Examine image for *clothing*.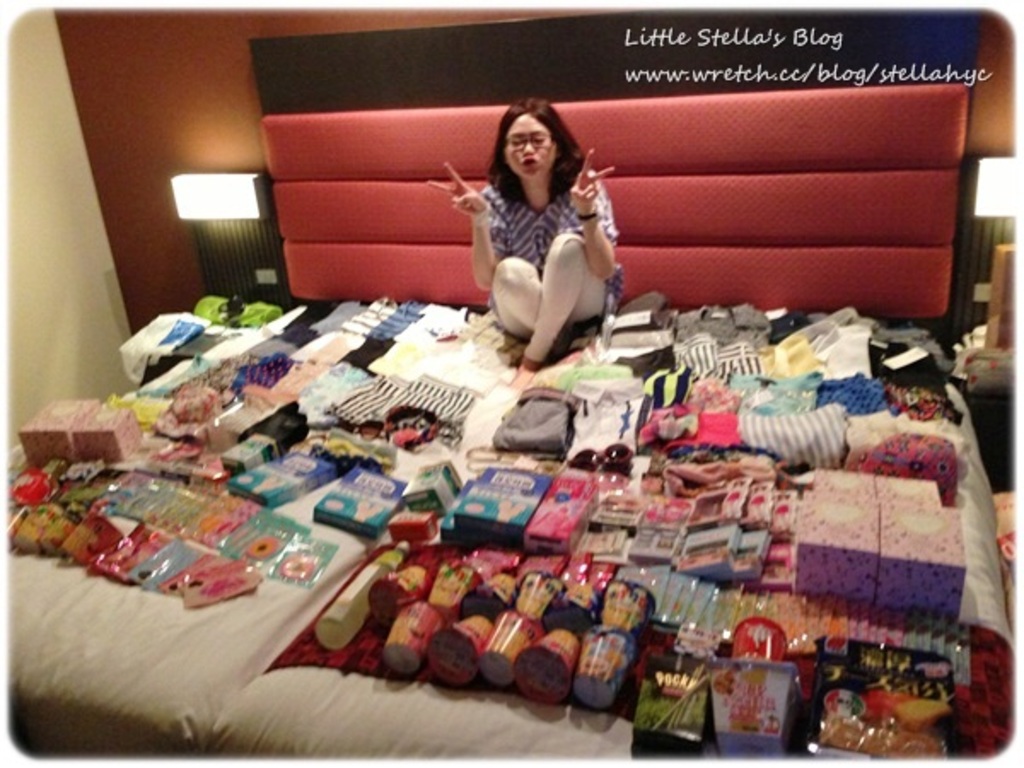
Examination result: Rect(459, 171, 643, 372).
